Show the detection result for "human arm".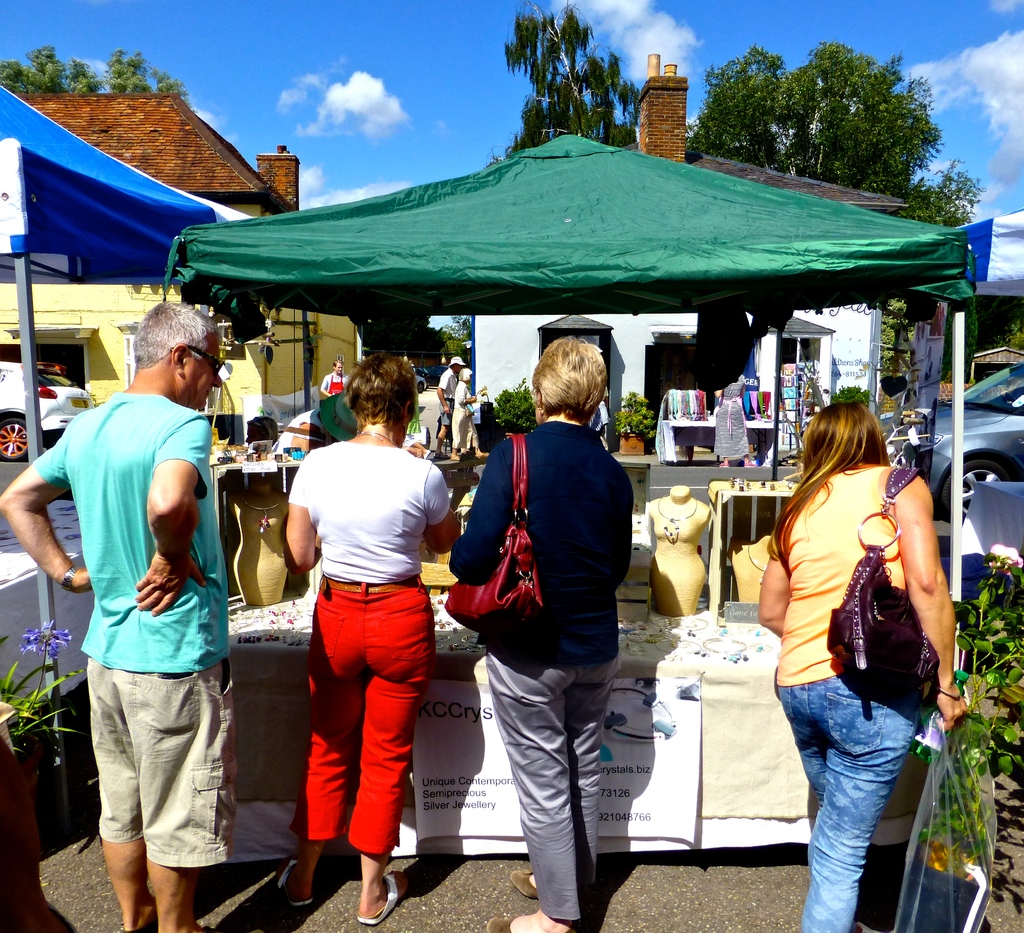
x1=886, y1=467, x2=963, y2=658.
